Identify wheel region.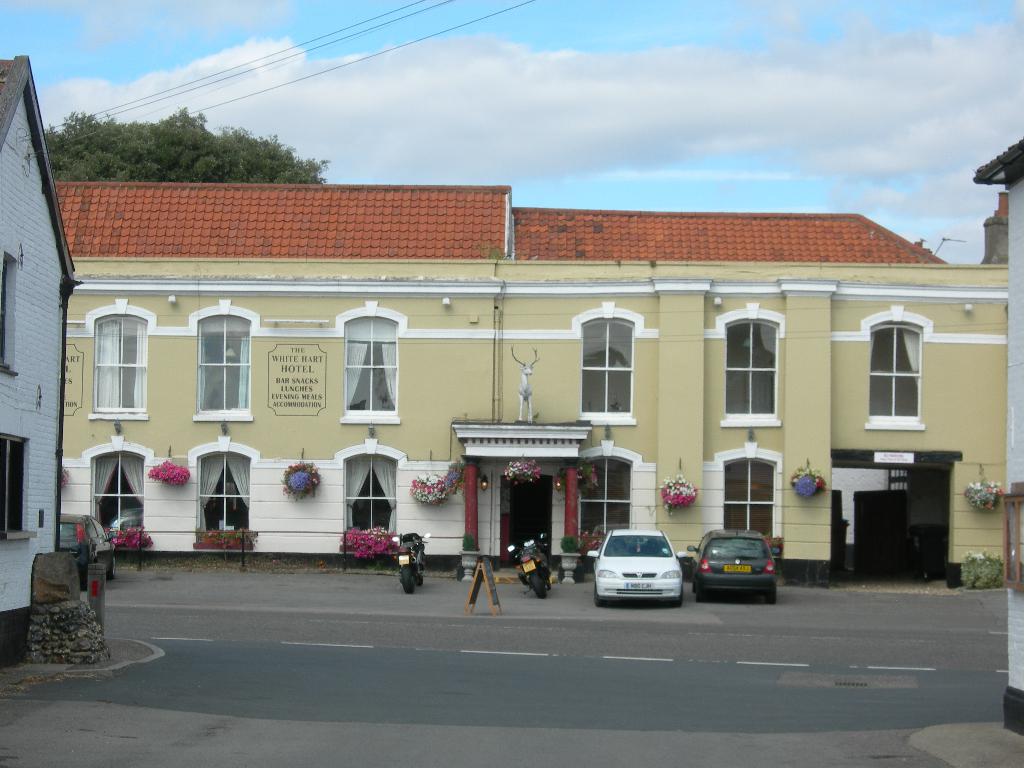
Region: box(402, 564, 415, 593).
